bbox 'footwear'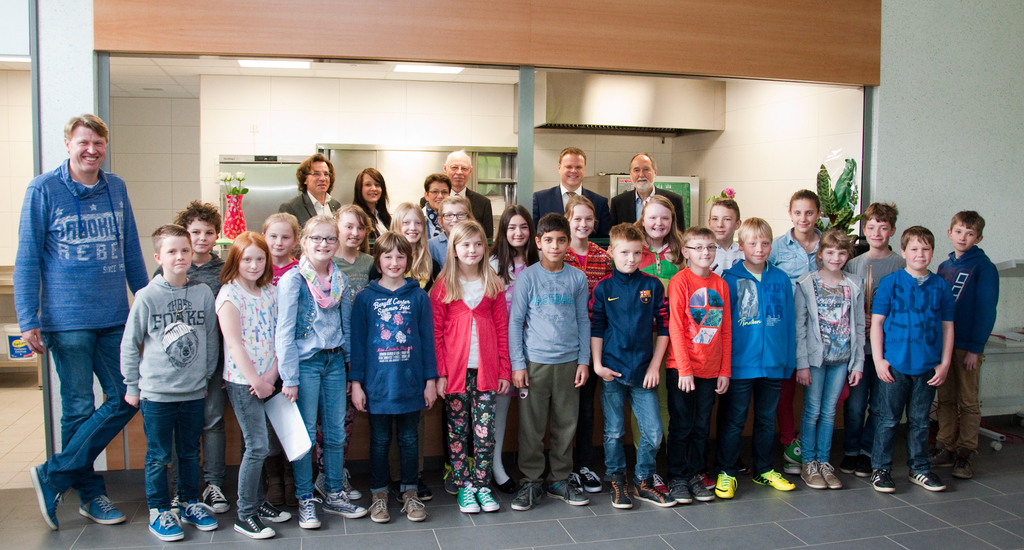
(419, 474, 436, 501)
